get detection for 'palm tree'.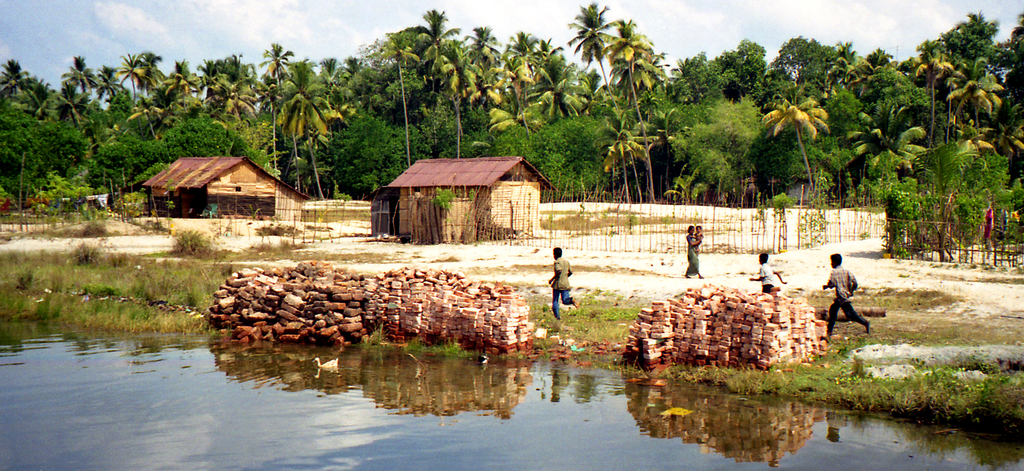
Detection: crop(355, 61, 417, 292).
